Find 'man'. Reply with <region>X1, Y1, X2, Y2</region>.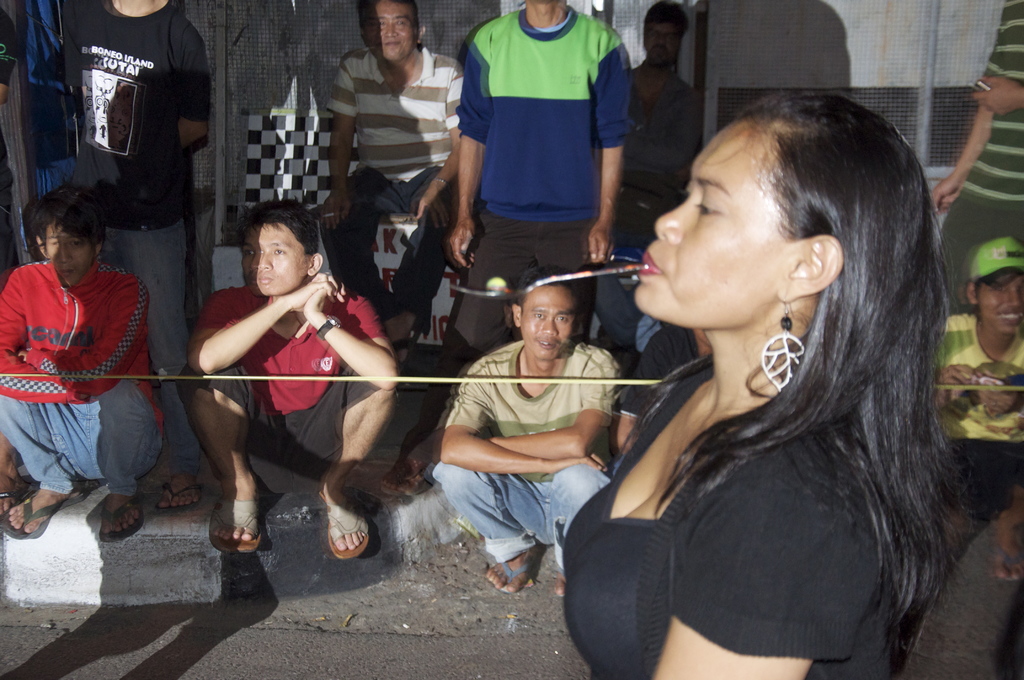
<region>581, 0, 705, 373</region>.
